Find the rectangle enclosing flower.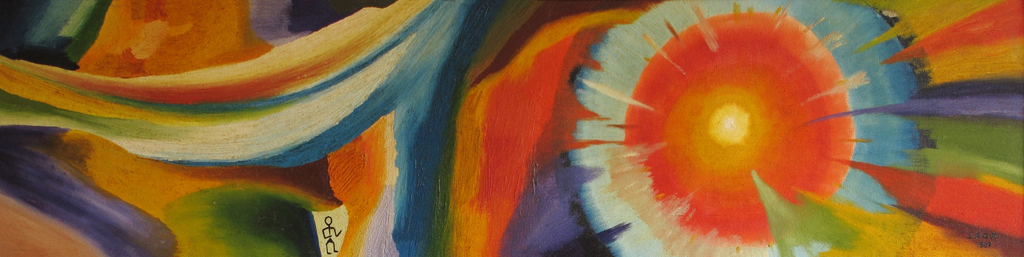
box=[336, 0, 1023, 240].
